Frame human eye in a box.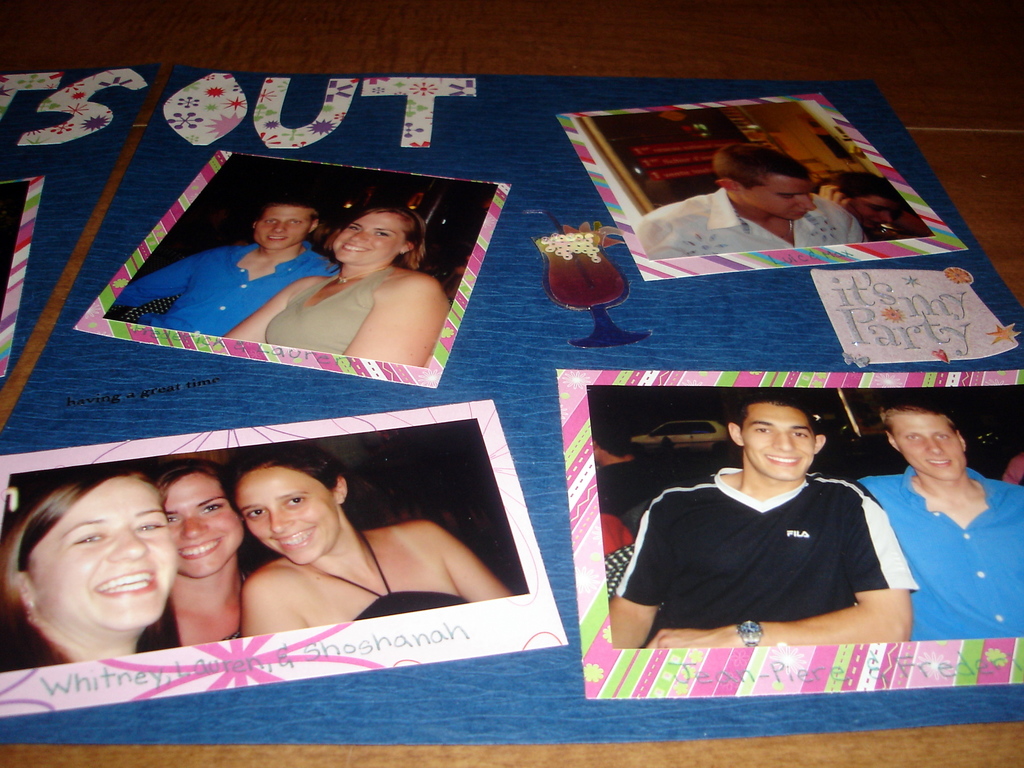
crop(264, 218, 277, 225).
